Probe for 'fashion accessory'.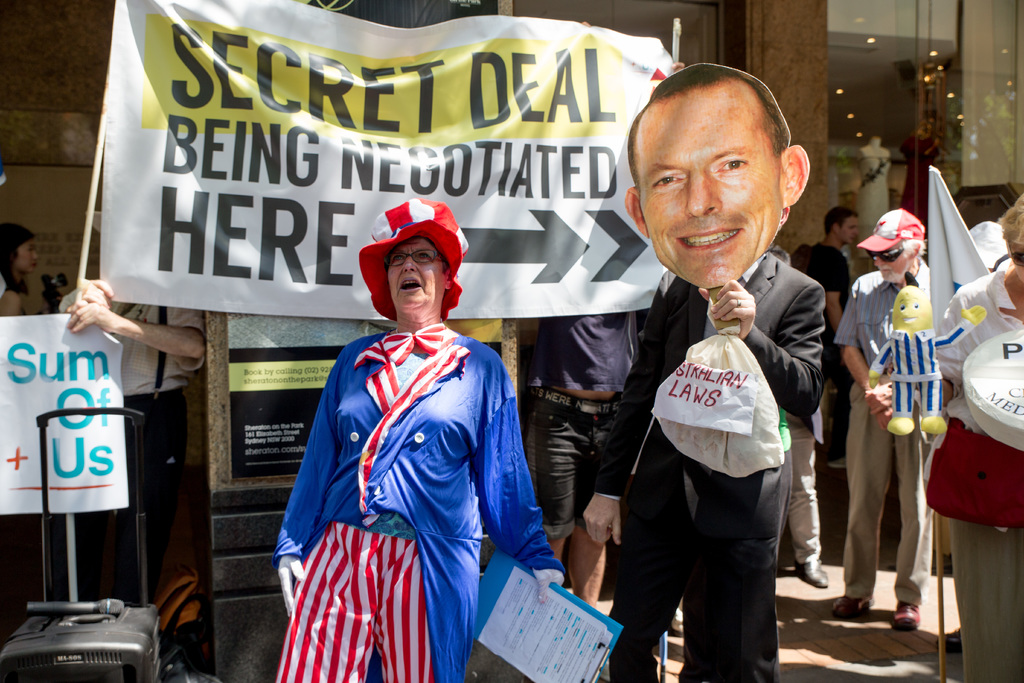
Probe result: x1=790, y1=559, x2=828, y2=586.
